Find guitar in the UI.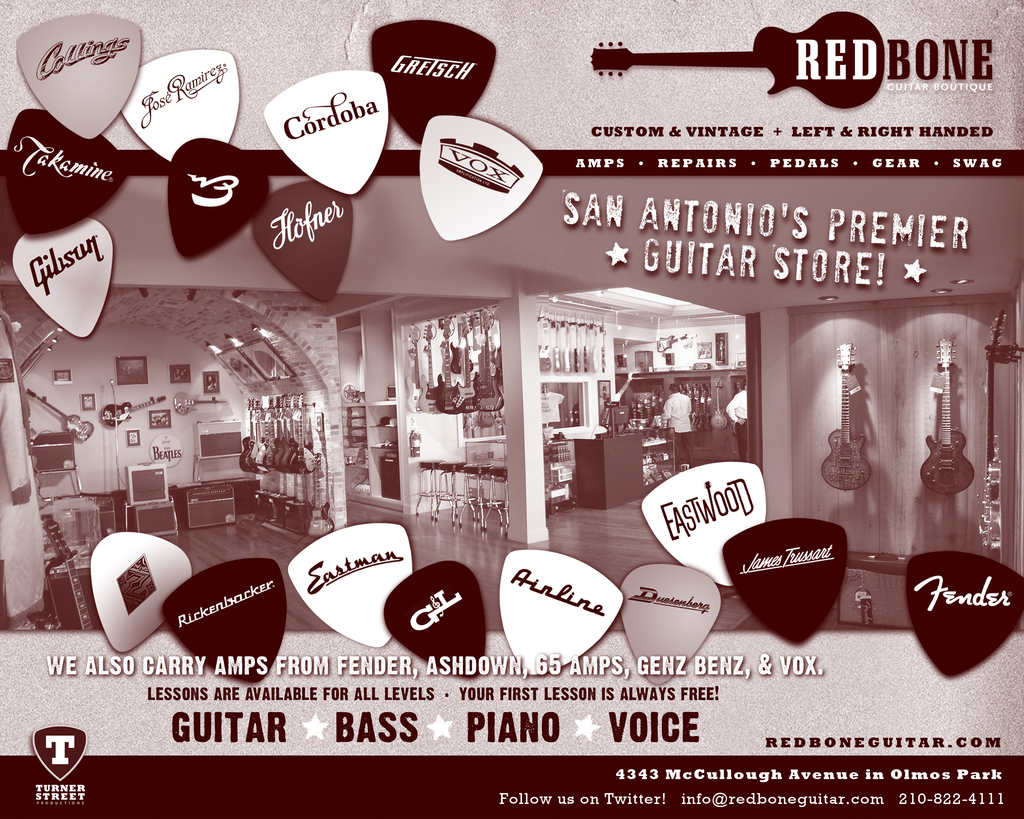
UI element at x1=579, y1=330, x2=589, y2=368.
